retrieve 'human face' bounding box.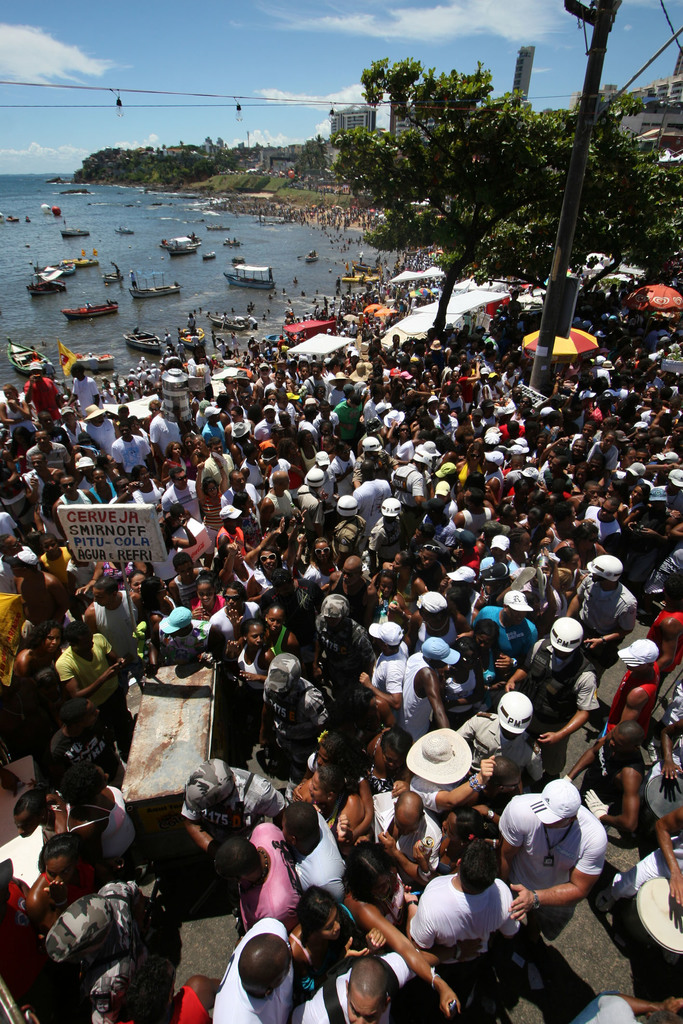
Bounding box: BBox(282, 474, 291, 492).
